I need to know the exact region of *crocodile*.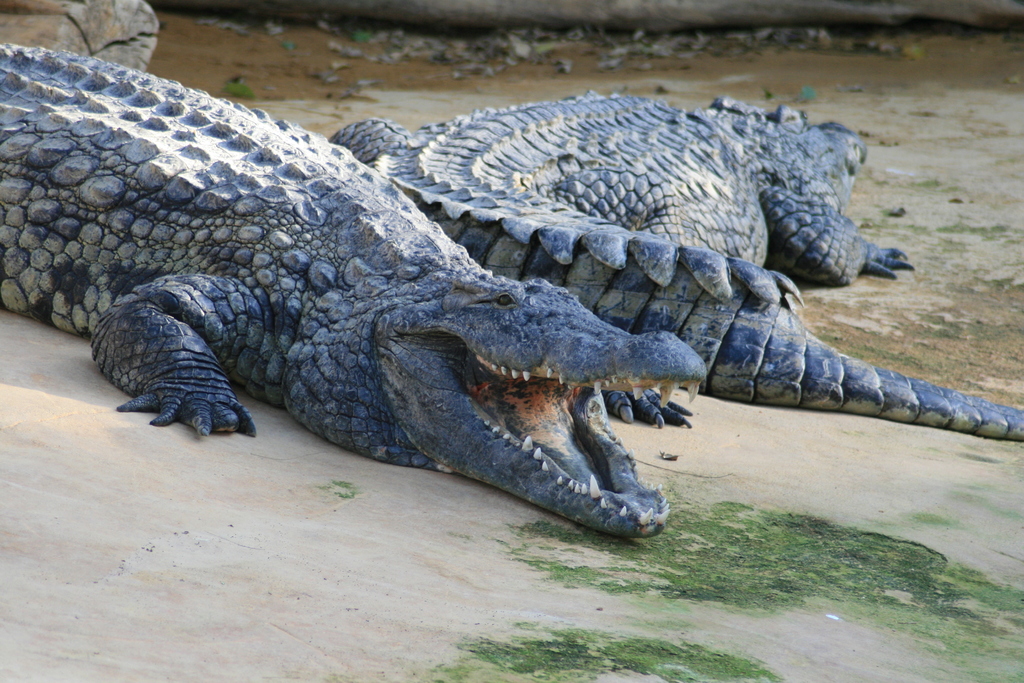
Region: <bbox>326, 92, 1022, 438</bbox>.
